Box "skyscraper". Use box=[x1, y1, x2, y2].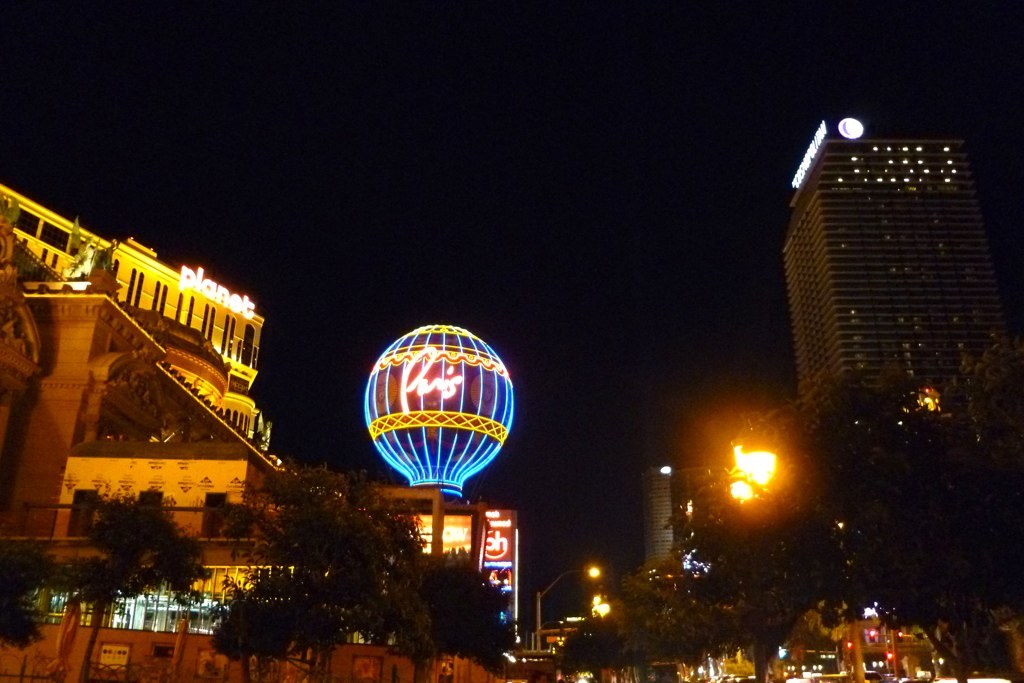
box=[645, 464, 729, 561].
